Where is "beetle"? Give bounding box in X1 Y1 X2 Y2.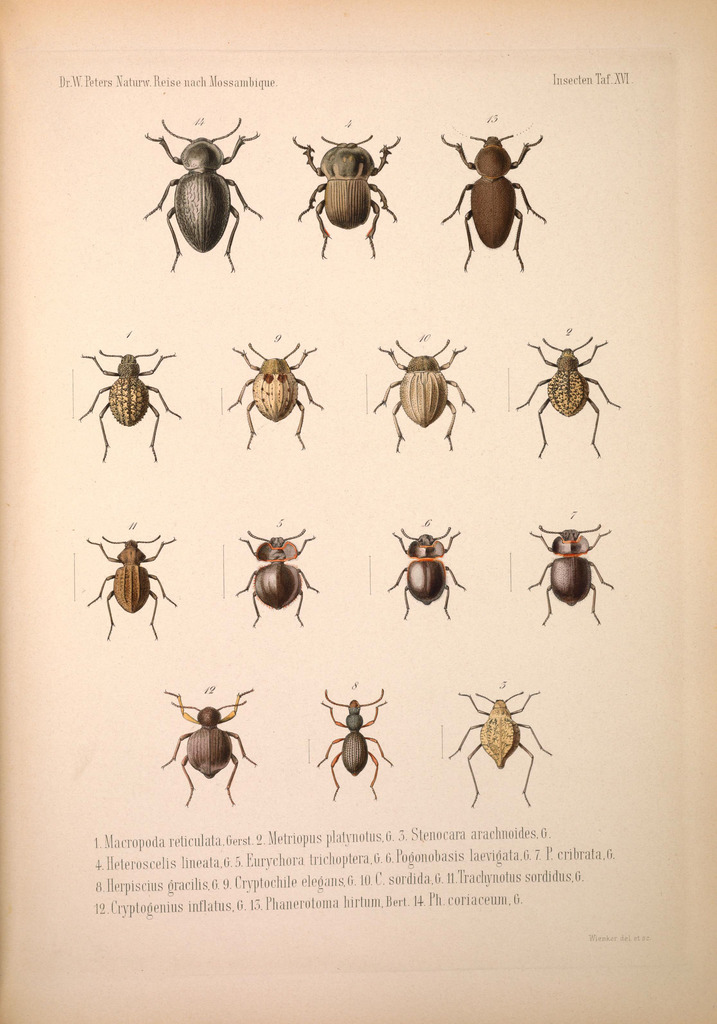
132 109 265 278.
